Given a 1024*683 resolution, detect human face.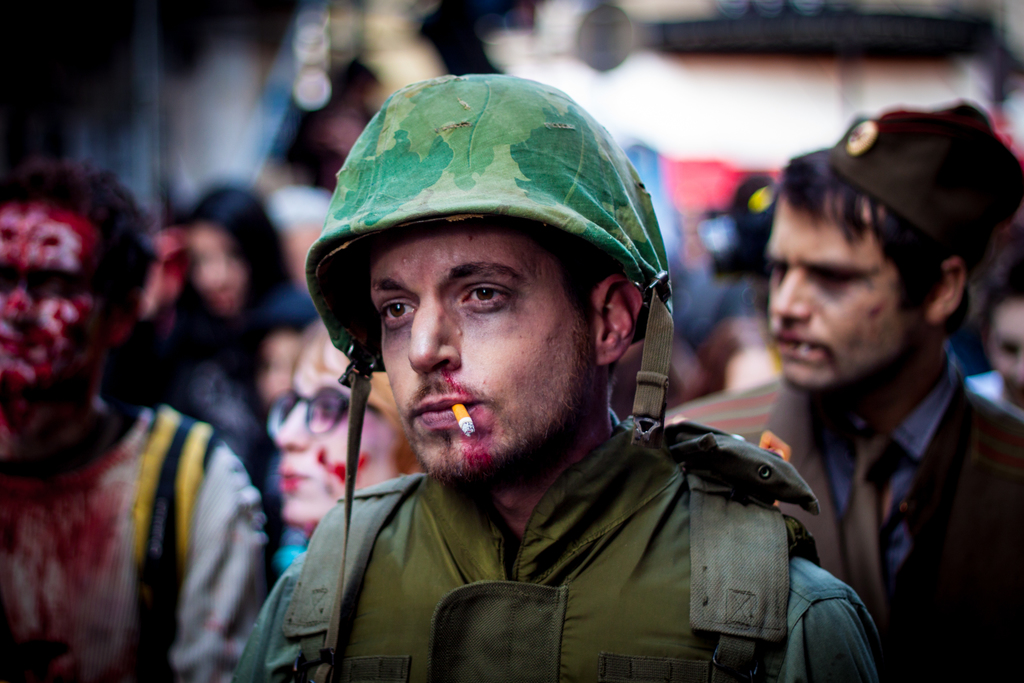
[left=275, top=333, right=423, bottom=529].
